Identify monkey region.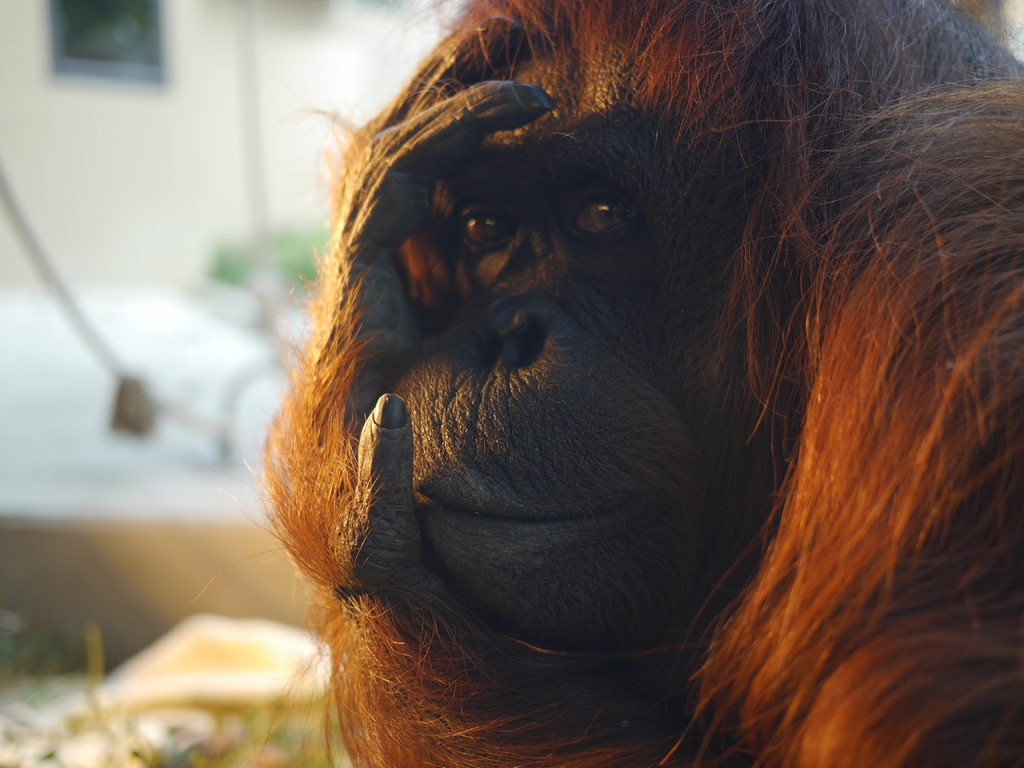
Region: <box>252,0,1023,767</box>.
